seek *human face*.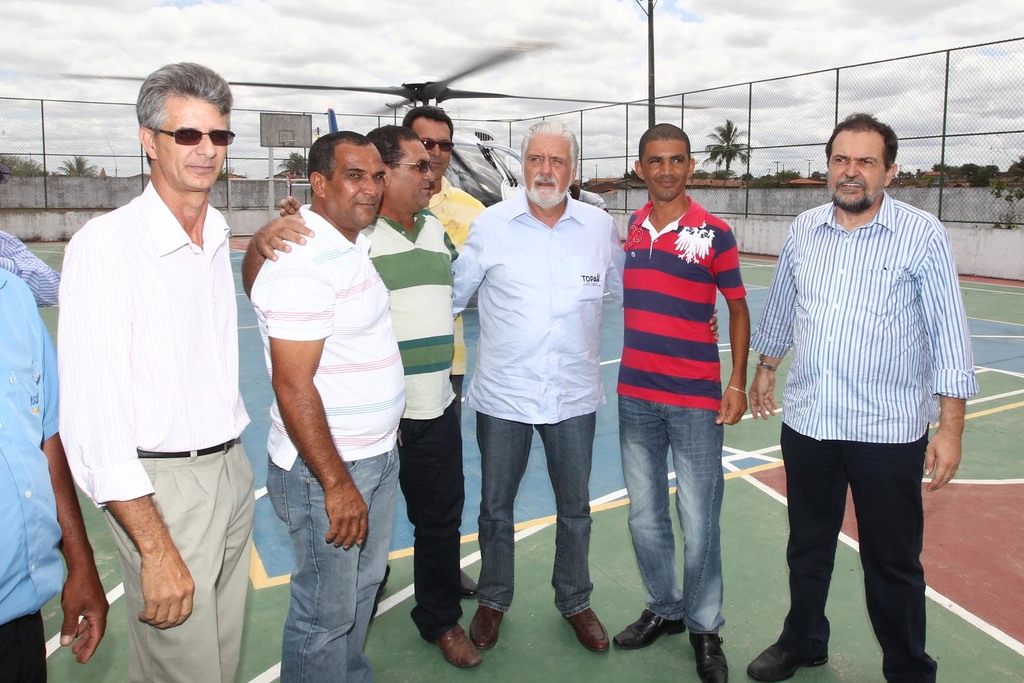
407:121:457:183.
